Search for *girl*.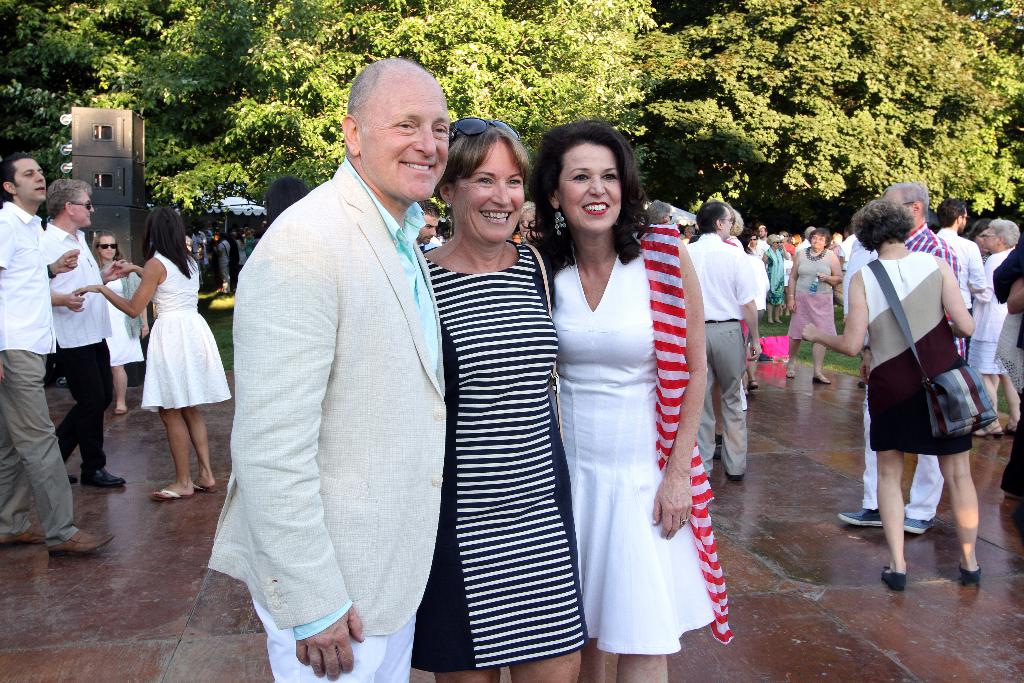
Found at [left=764, top=234, right=785, bottom=319].
